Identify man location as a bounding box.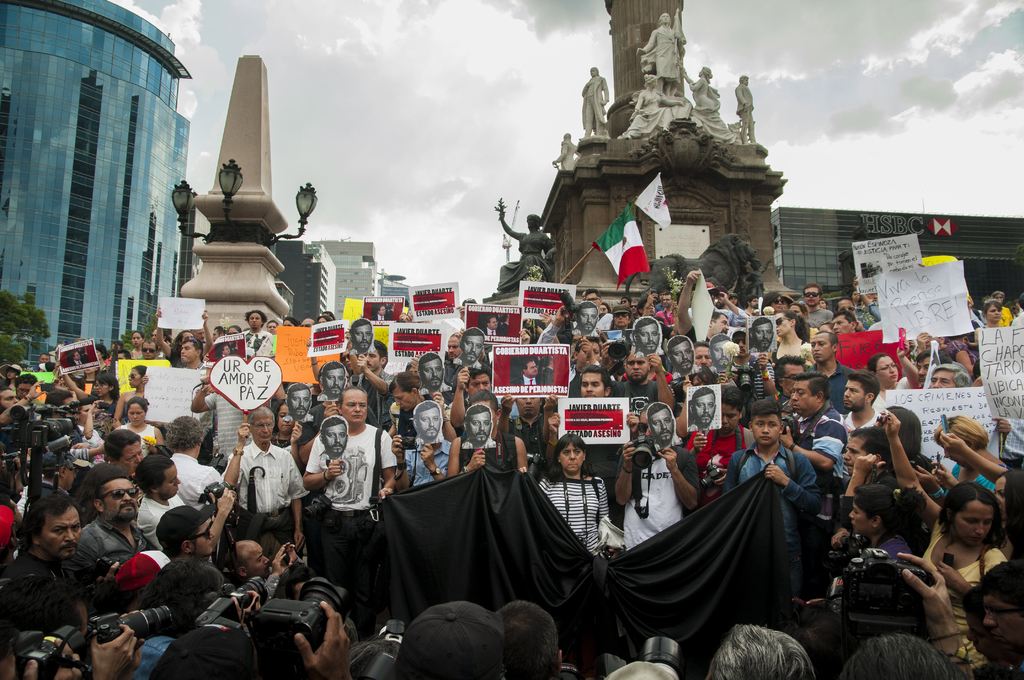
left=836, top=426, right=896, bottom=534.
